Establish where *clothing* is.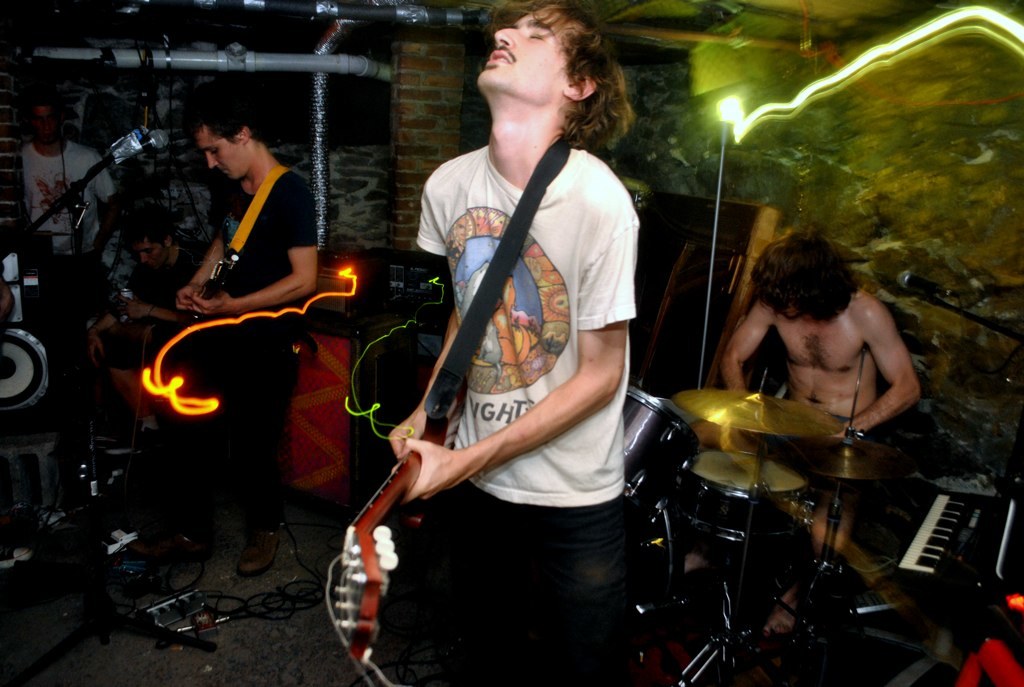
Established at crop(193, 165, 320, 536).
